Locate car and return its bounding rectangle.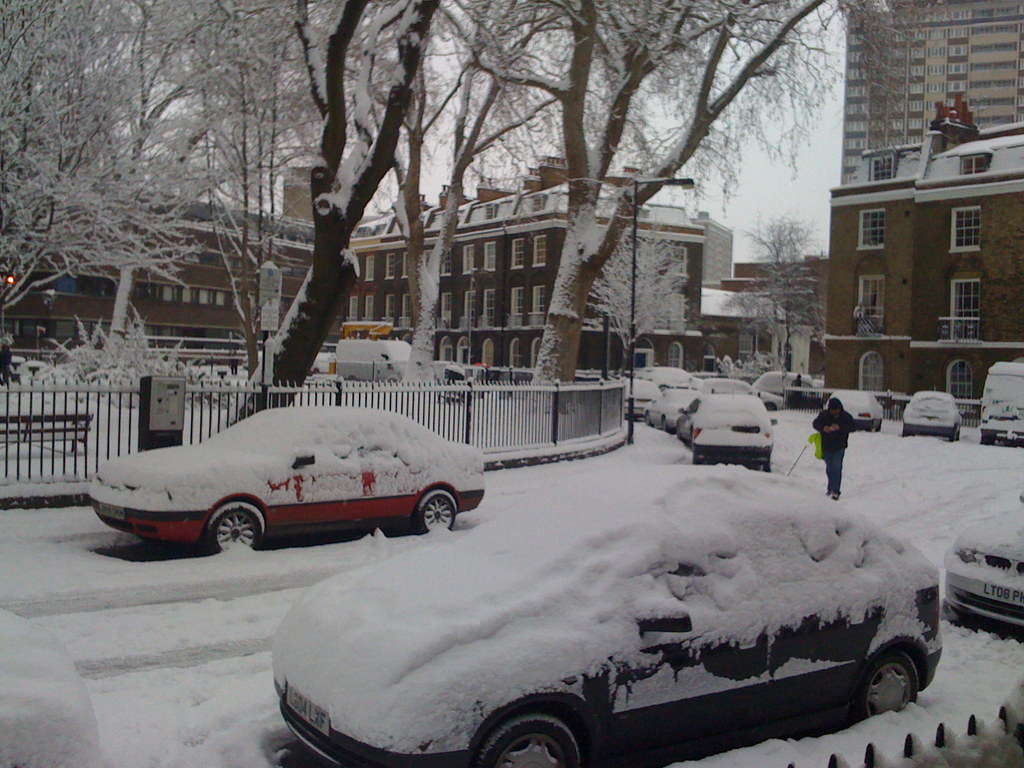
BBox(943, 492, 1023, 642).
